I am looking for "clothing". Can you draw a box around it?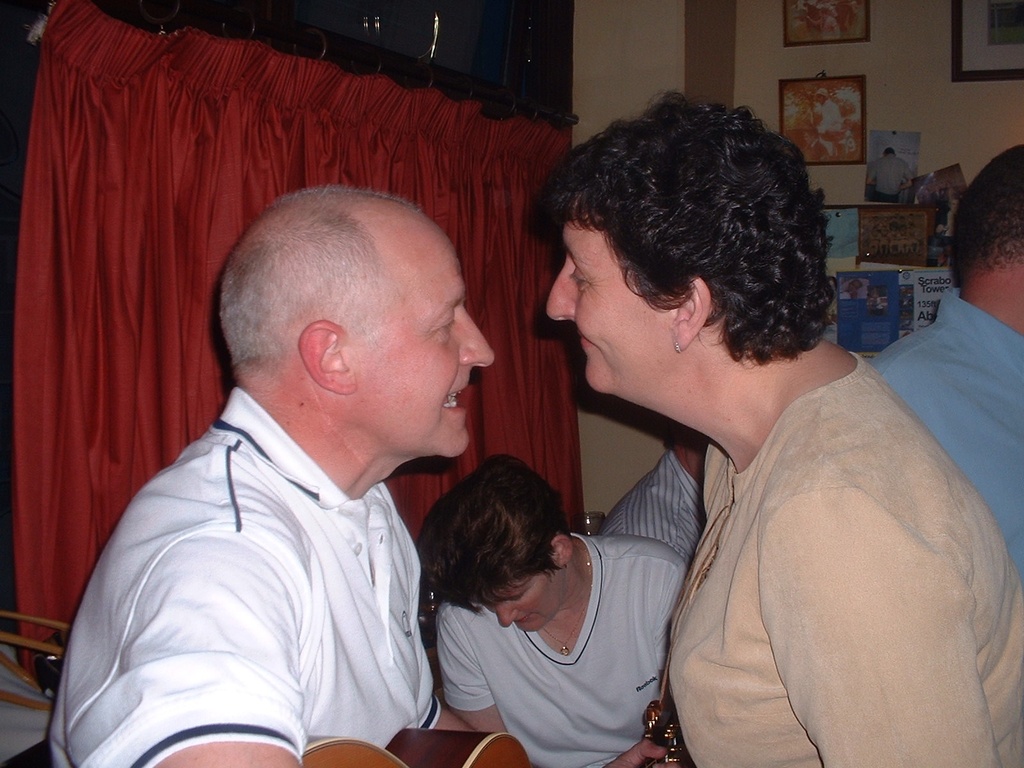
Sure, the bounding box is [812,104,845,140].
